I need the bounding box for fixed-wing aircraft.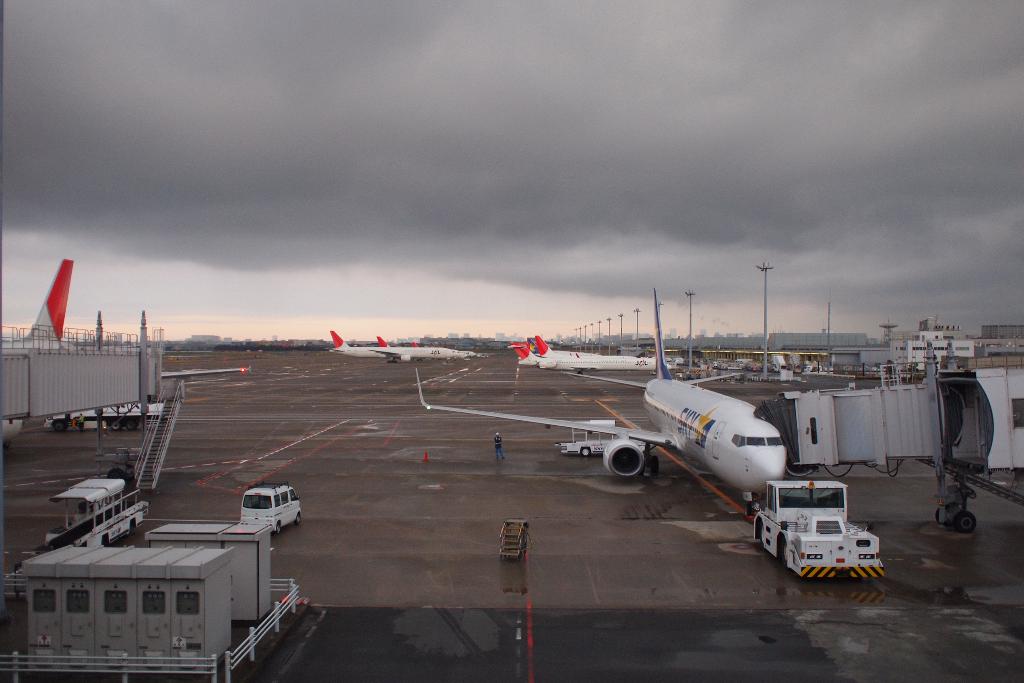
Here it is: l=530, t=334, r=653, b=367.
